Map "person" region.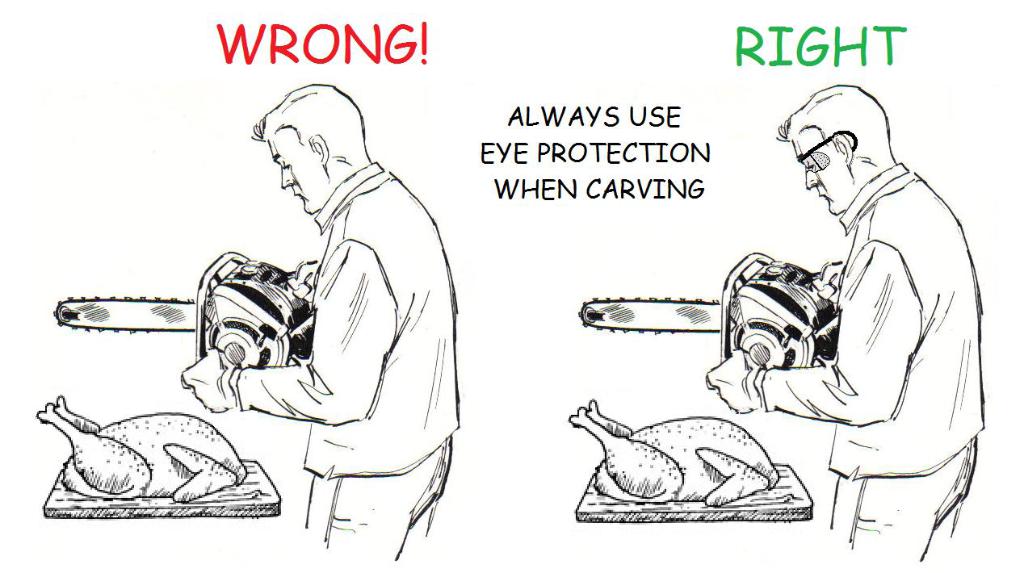
Mapped to <box>705,85,984,565</box>.
